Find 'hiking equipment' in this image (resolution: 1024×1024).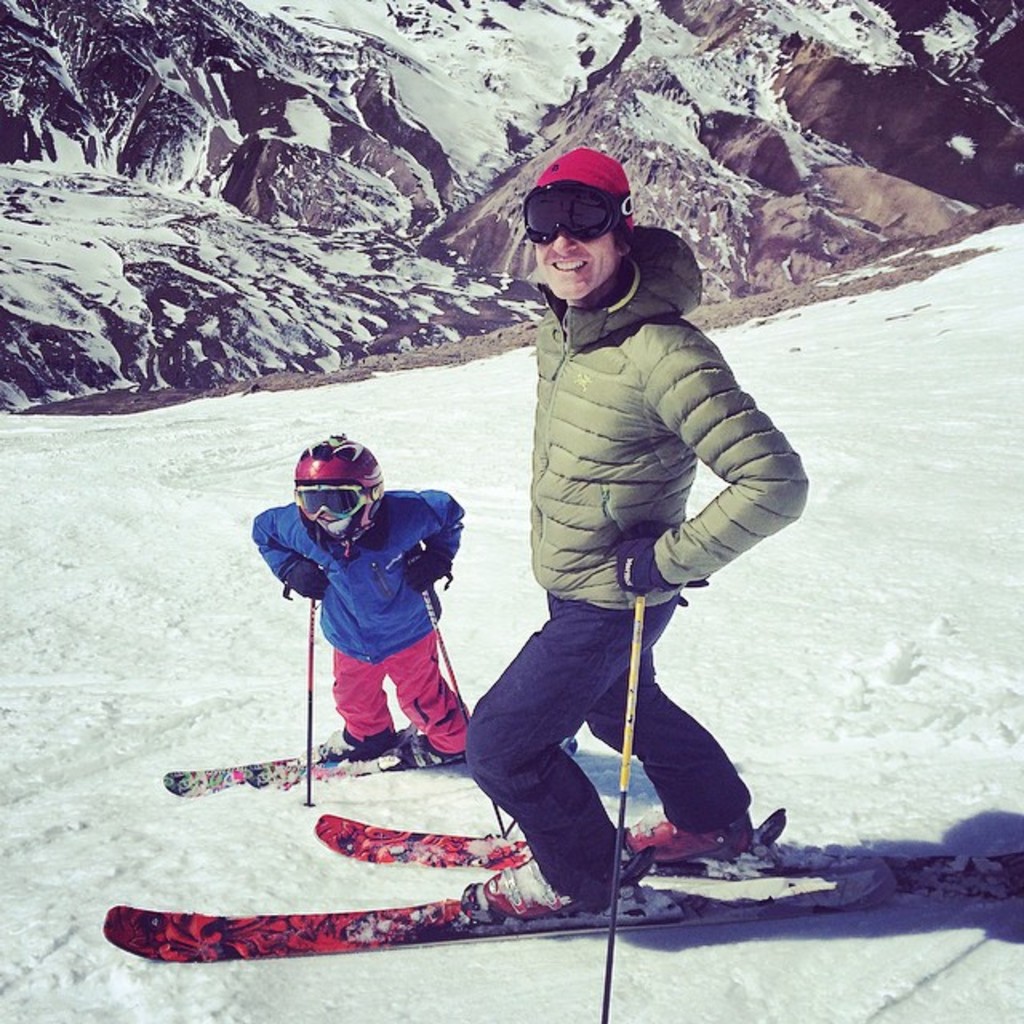
411 555 509 842.
